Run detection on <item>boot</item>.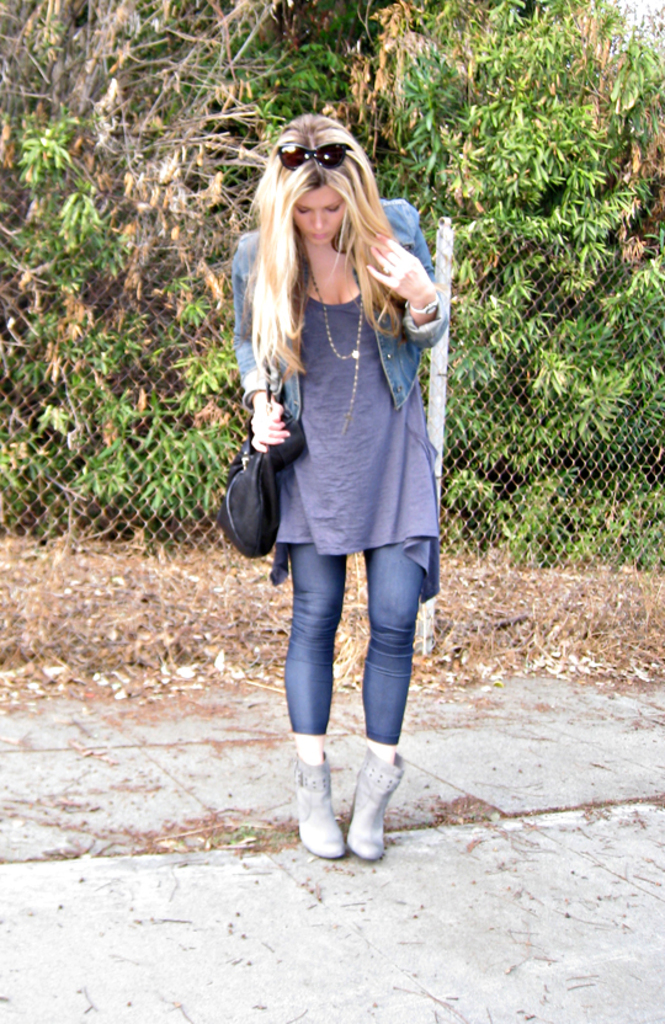
Result: 291, 754, 347, 853.
